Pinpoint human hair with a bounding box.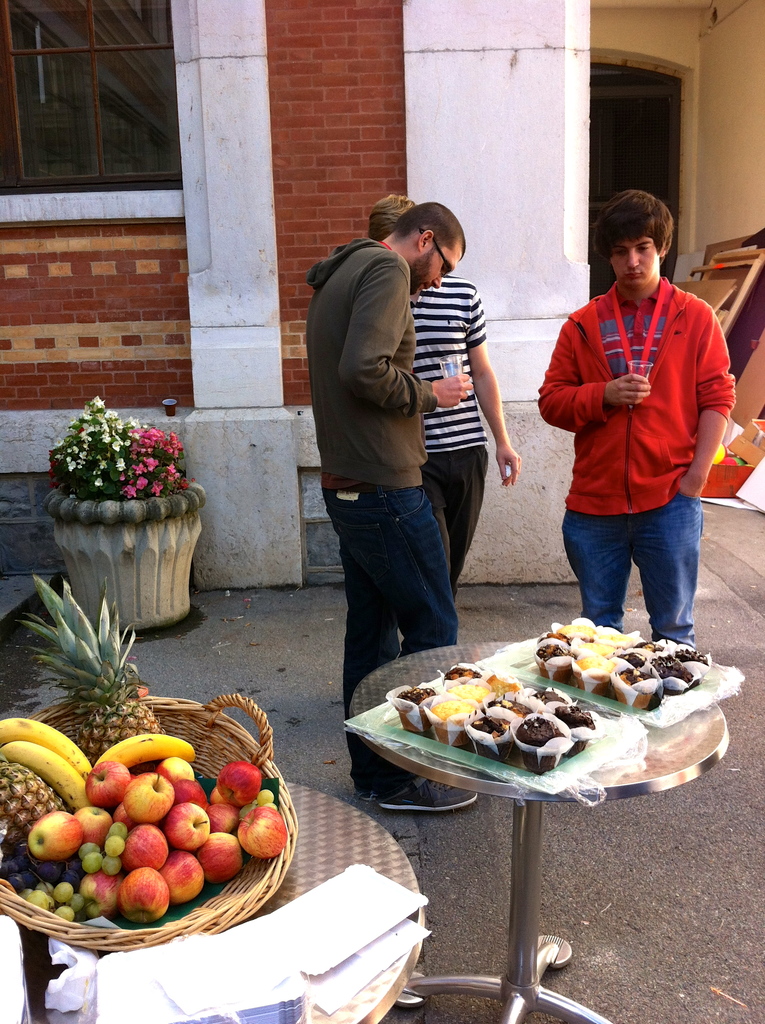
BBox(612, 183, 691, 287).
